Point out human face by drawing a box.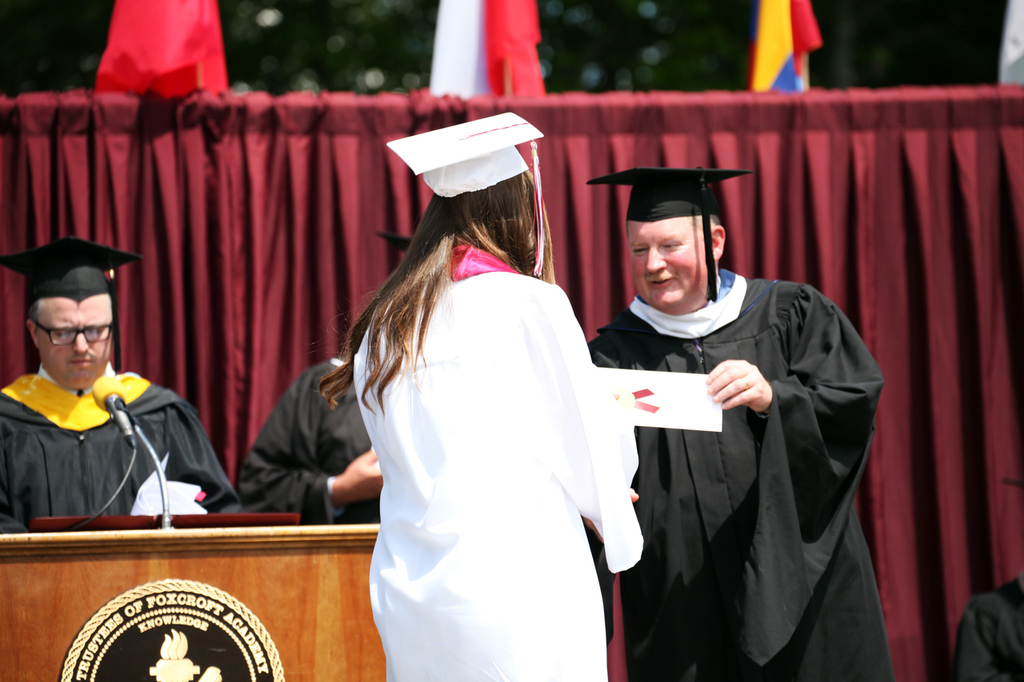
<region>34, 300, 111, 393</region>.
